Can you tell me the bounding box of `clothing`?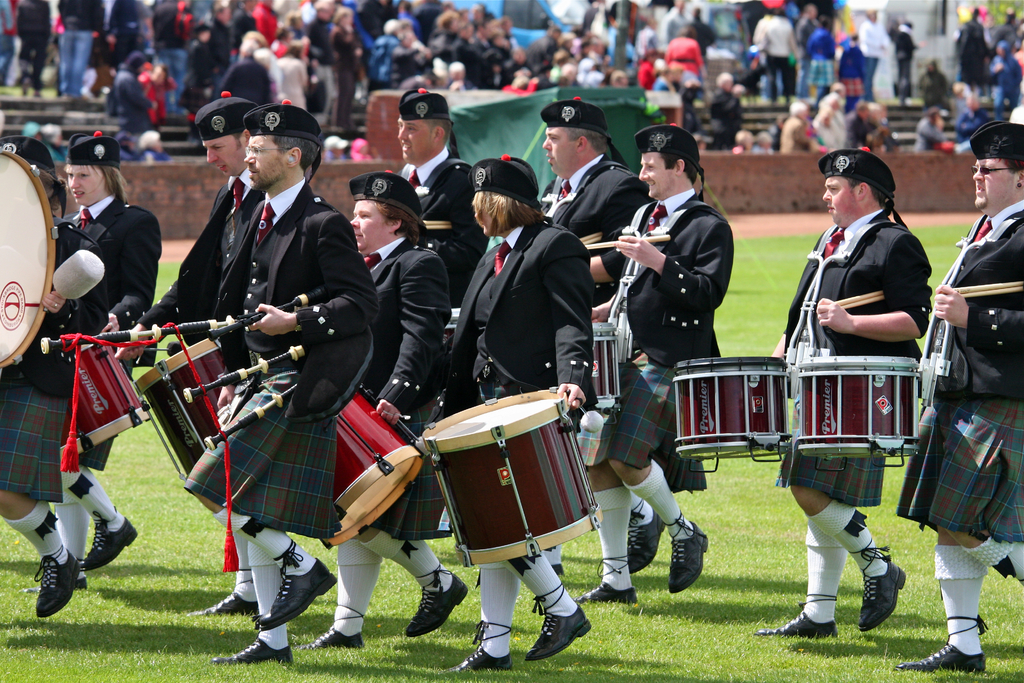
Rect(218, 508, 323, 570).
